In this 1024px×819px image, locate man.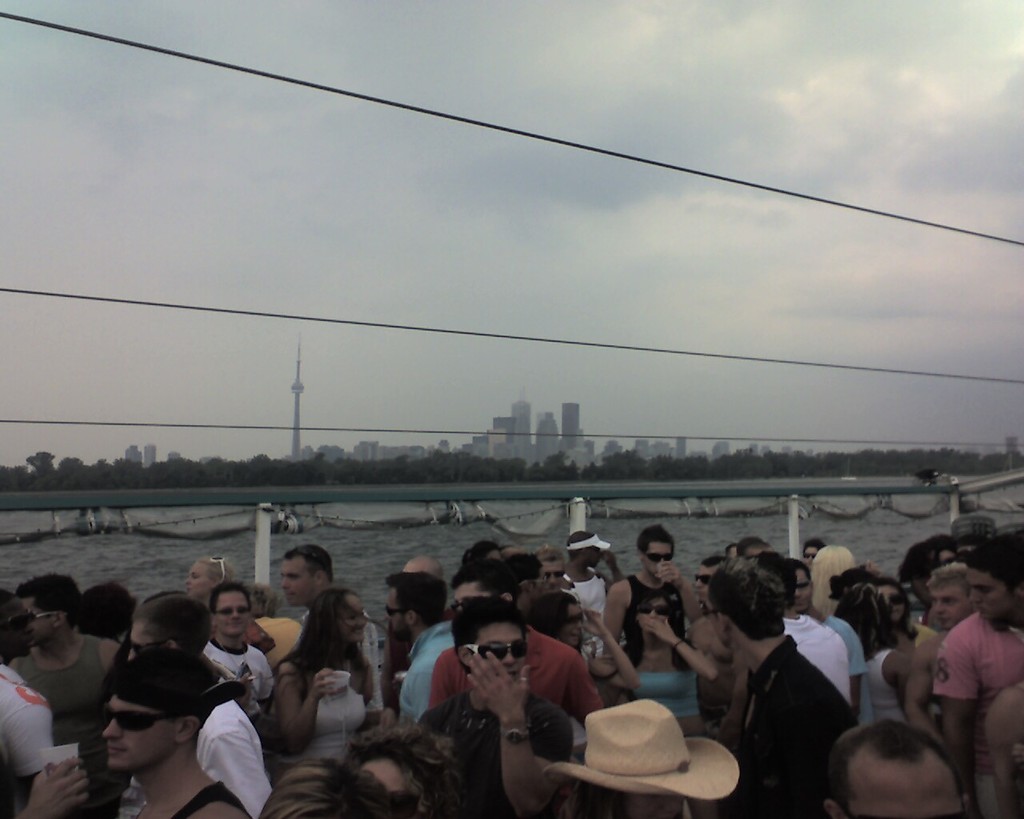
Bounding box: bbox=(7, 631, 247, 818).
